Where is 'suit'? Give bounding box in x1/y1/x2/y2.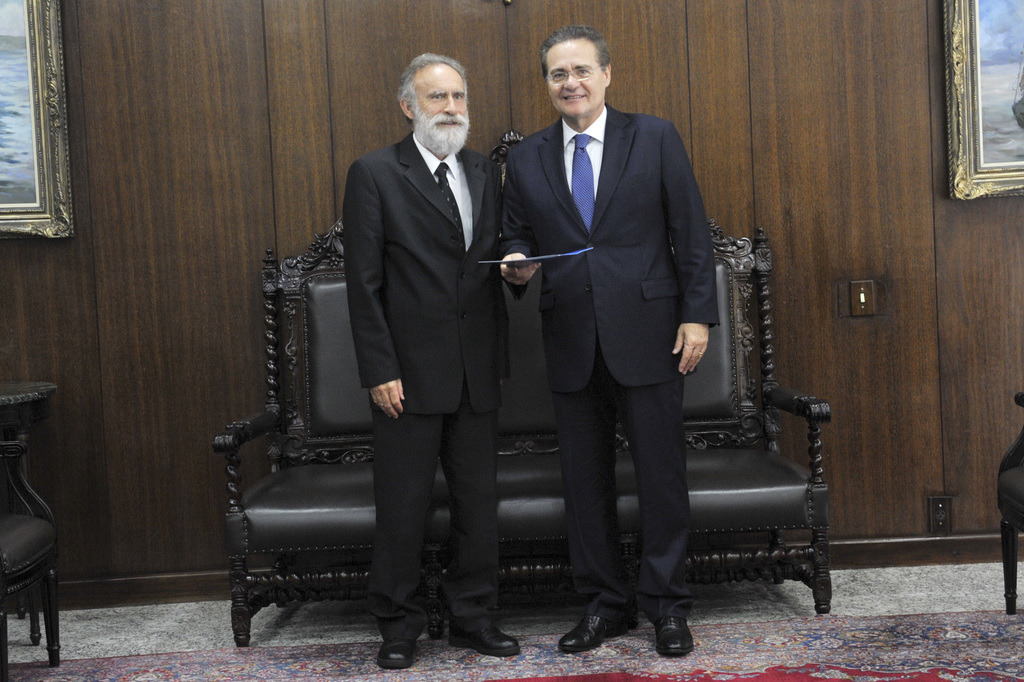
493/94/722/629.
